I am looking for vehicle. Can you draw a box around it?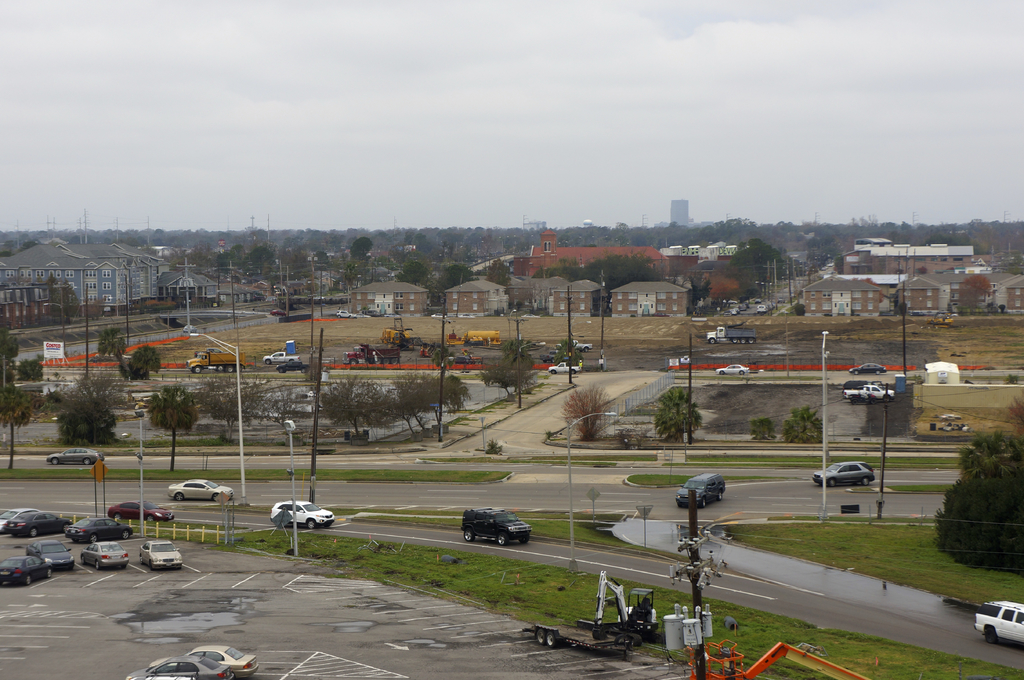
Sure, the bounding box is region(547, 358, 582, 376).
